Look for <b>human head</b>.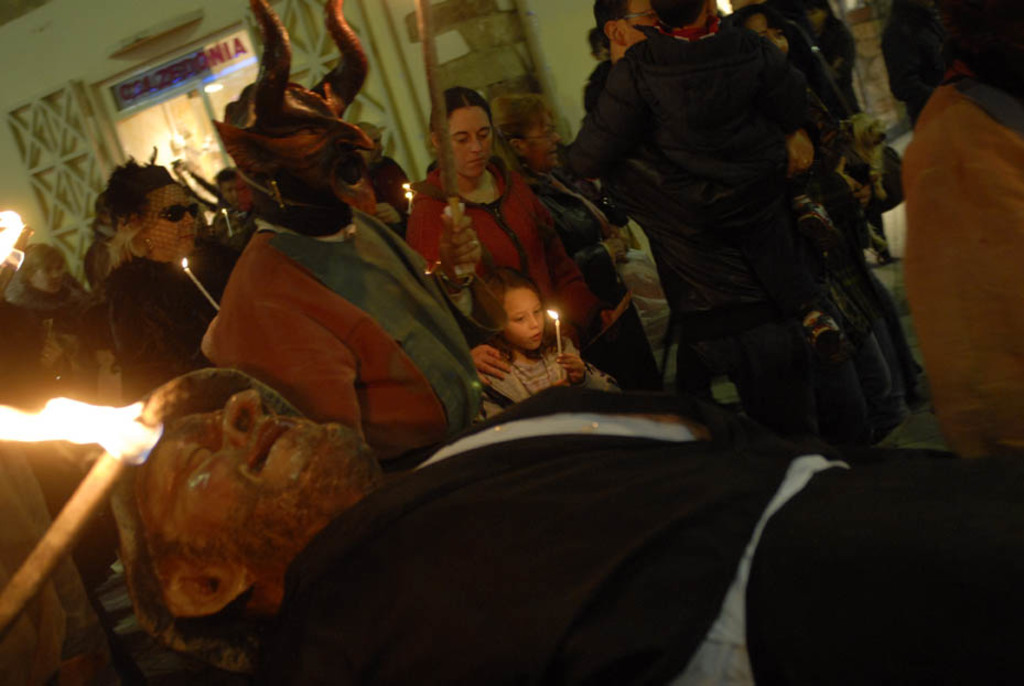
Found: 115, 180, 197, 259.
